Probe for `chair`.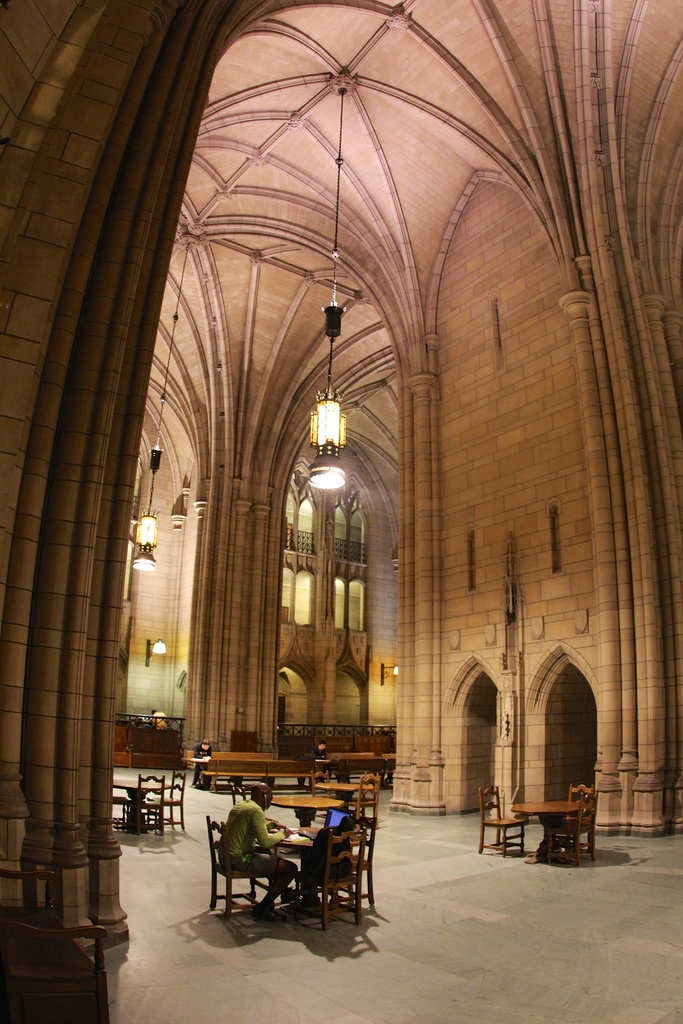
Probe result: 541 792 598 866.
